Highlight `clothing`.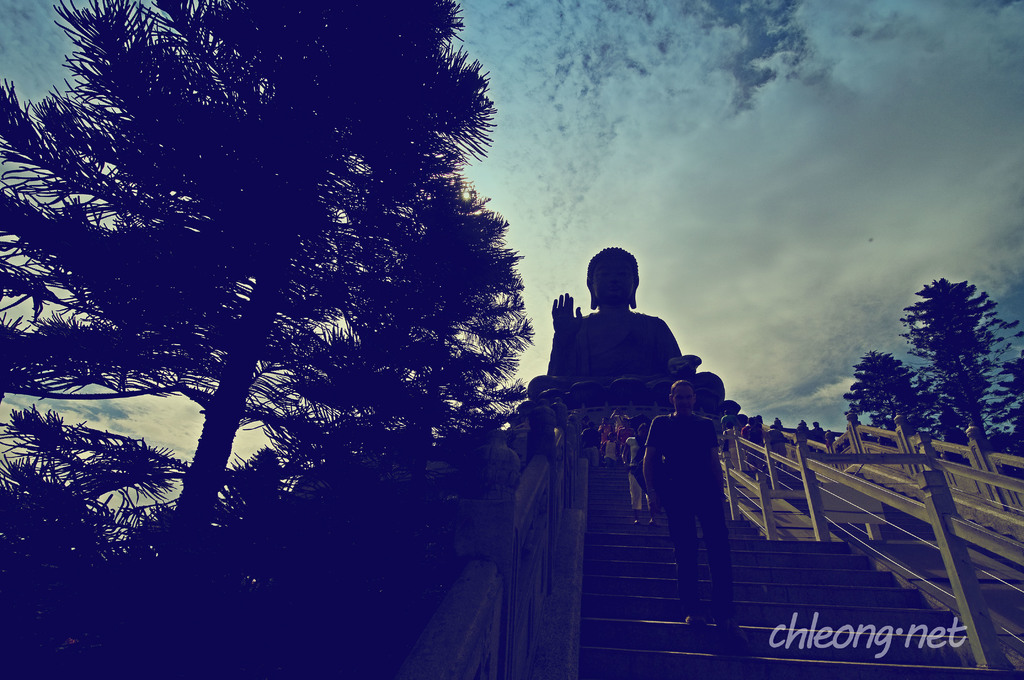
Highlighted region: 719 408 732 441.
